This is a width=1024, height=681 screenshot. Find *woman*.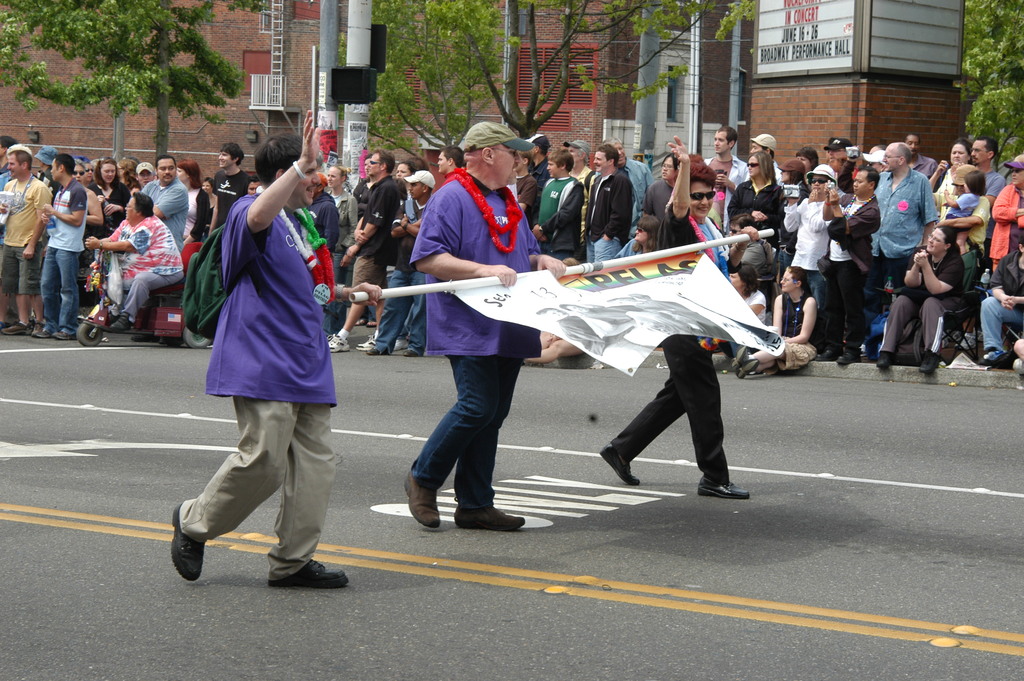
Bounding box: bbox(724, 261, 766, 394).
